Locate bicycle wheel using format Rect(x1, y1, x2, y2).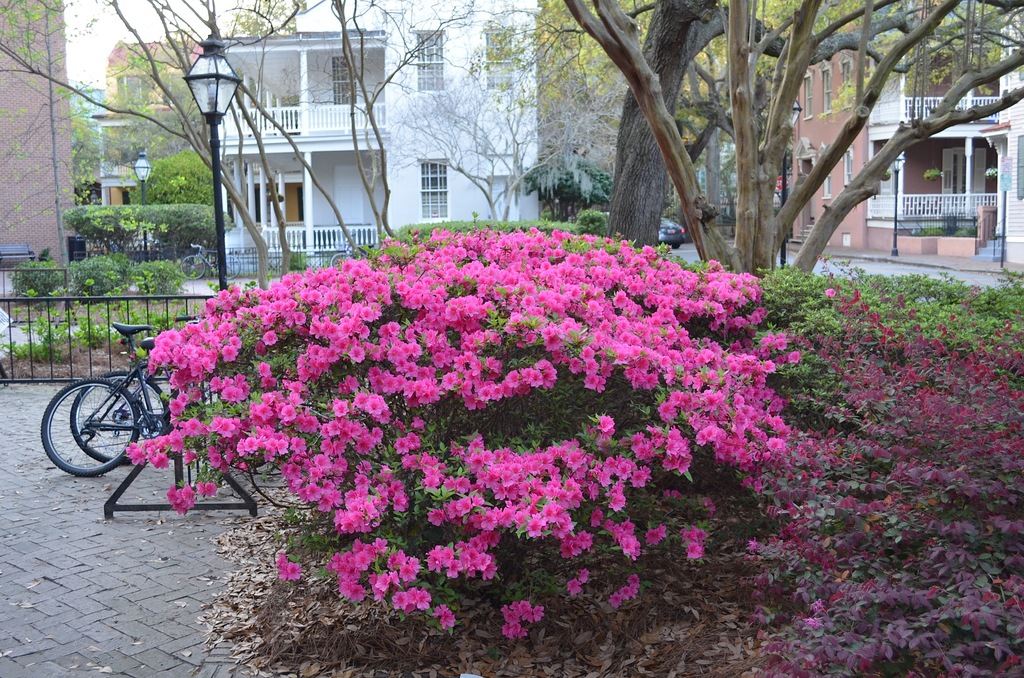
Rect(38, 374, 141, 478).
